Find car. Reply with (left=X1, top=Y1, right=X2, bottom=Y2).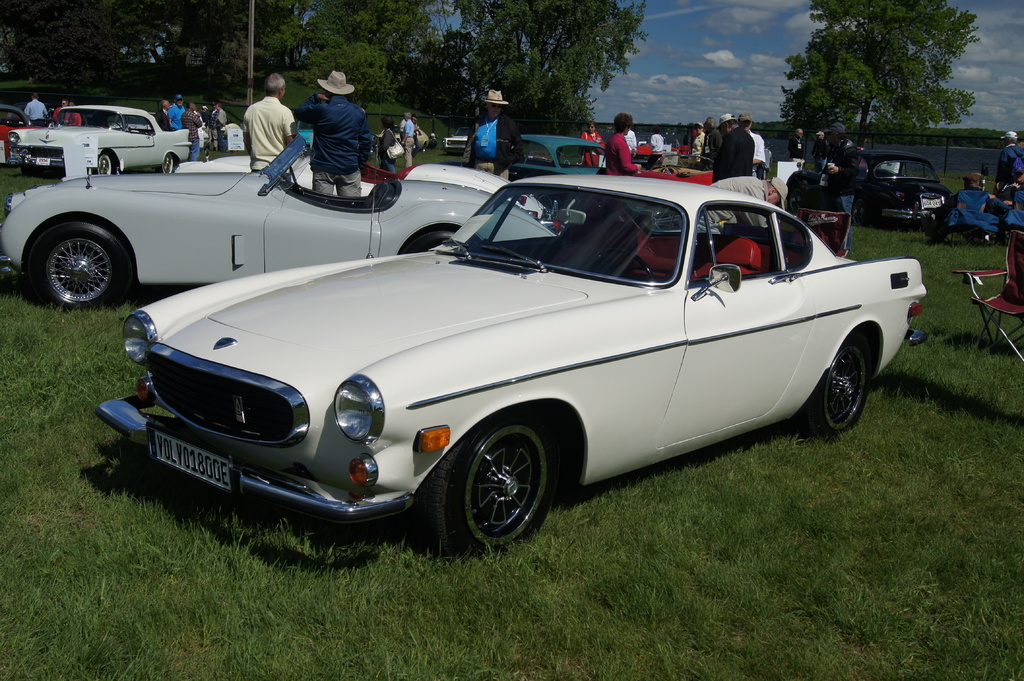
(left=86, top=180, right=924, bottom=547).
